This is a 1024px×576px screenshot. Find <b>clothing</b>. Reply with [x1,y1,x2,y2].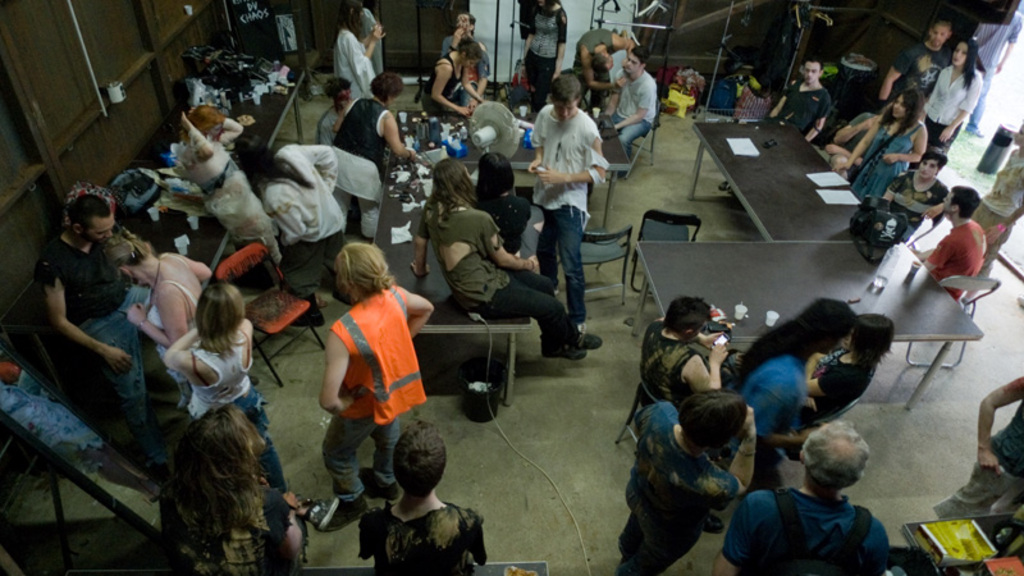
[438,20,488,61].
